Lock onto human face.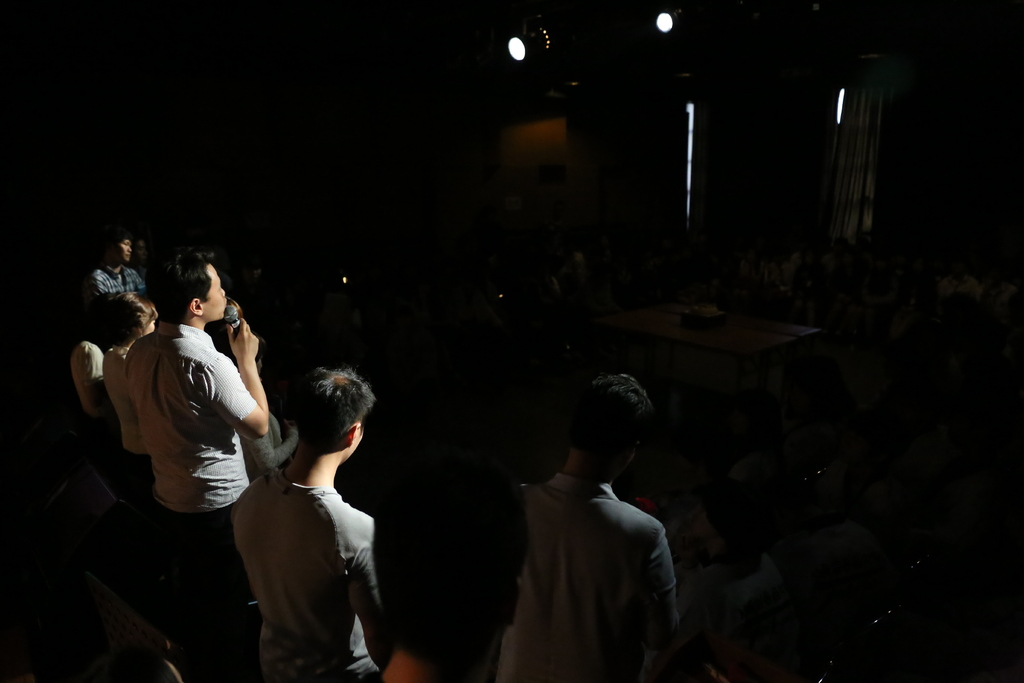
Locked: bbox=[201, 266, 227, 315].
